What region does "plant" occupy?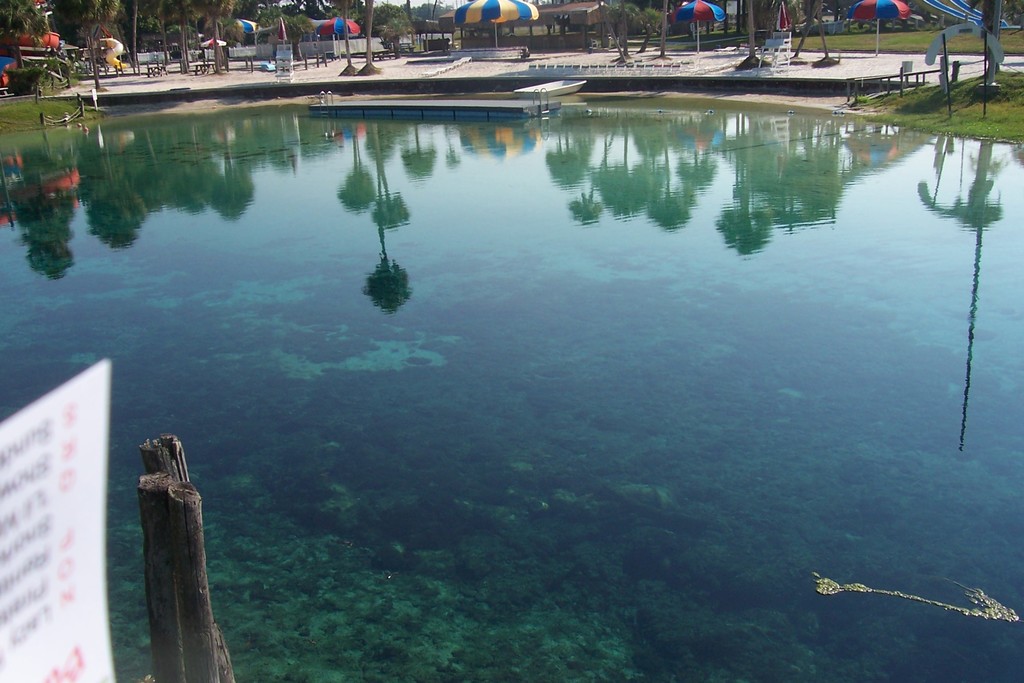
855/93/870/103.
